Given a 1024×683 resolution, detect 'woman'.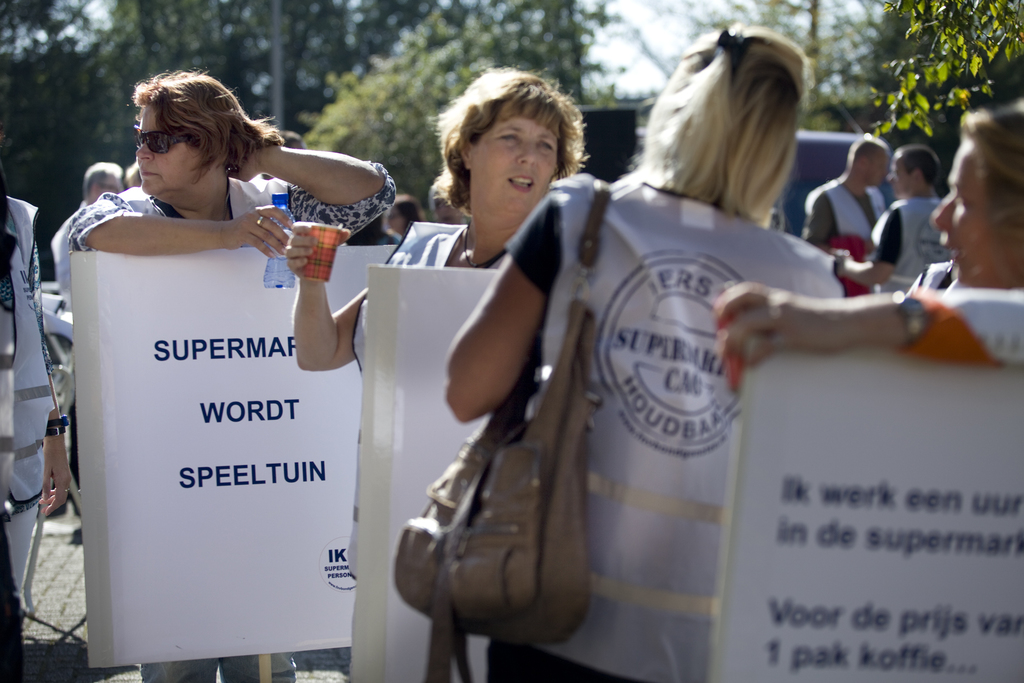
[413, 58, 874, 675].
